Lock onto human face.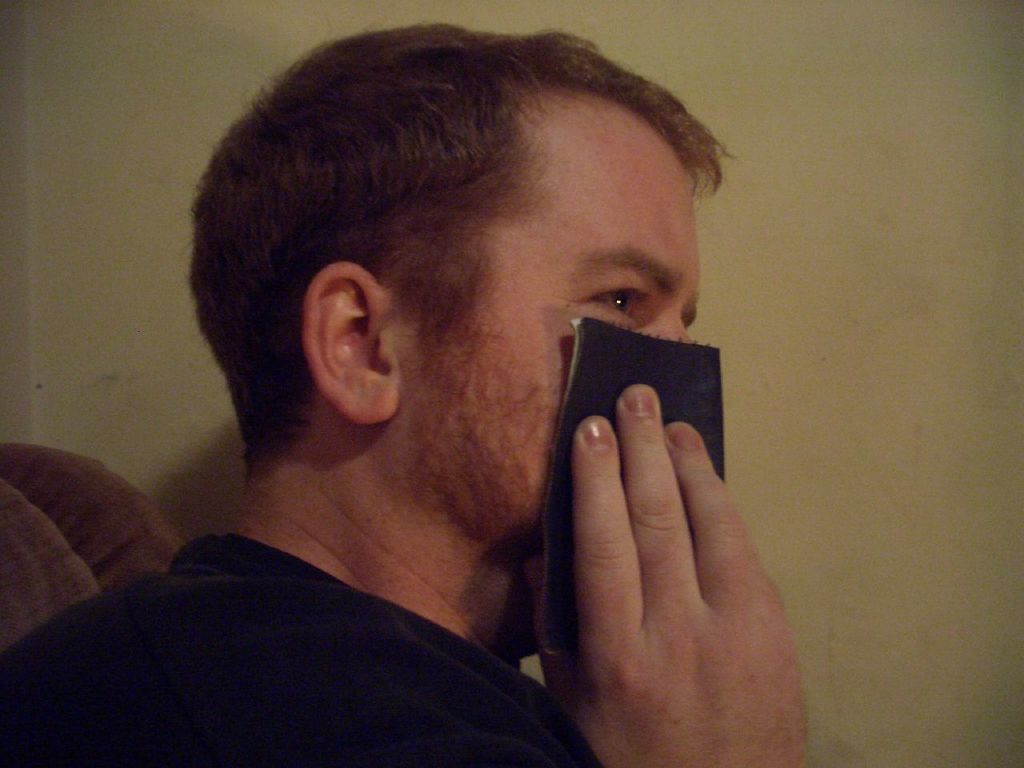
Locked: [402,170,700,648].
